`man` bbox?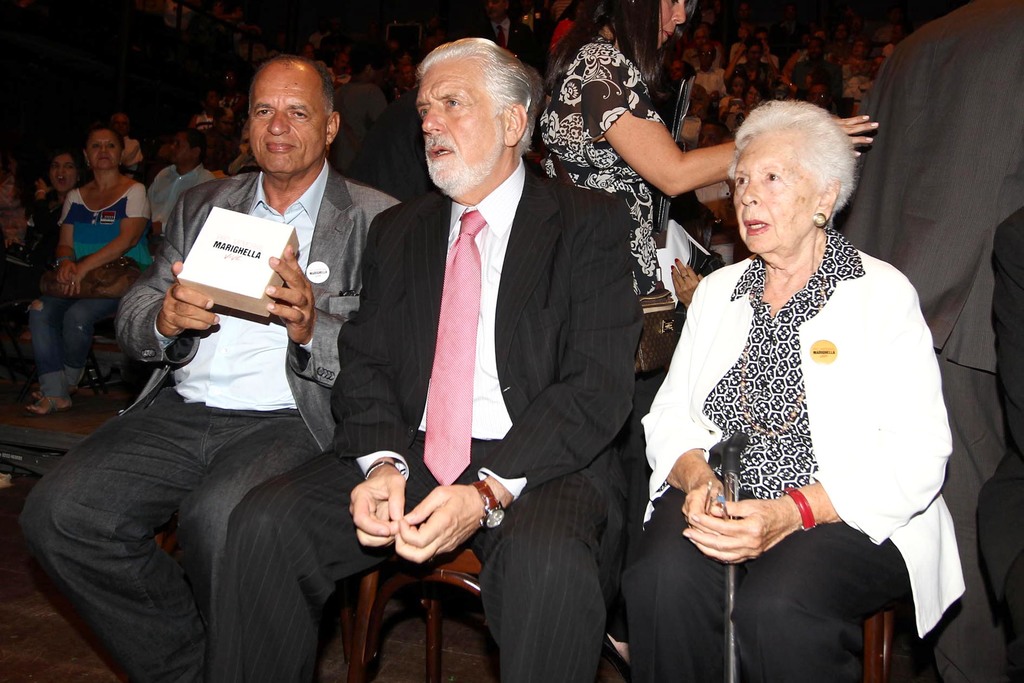
Rect(218, 38, 648, 682)
